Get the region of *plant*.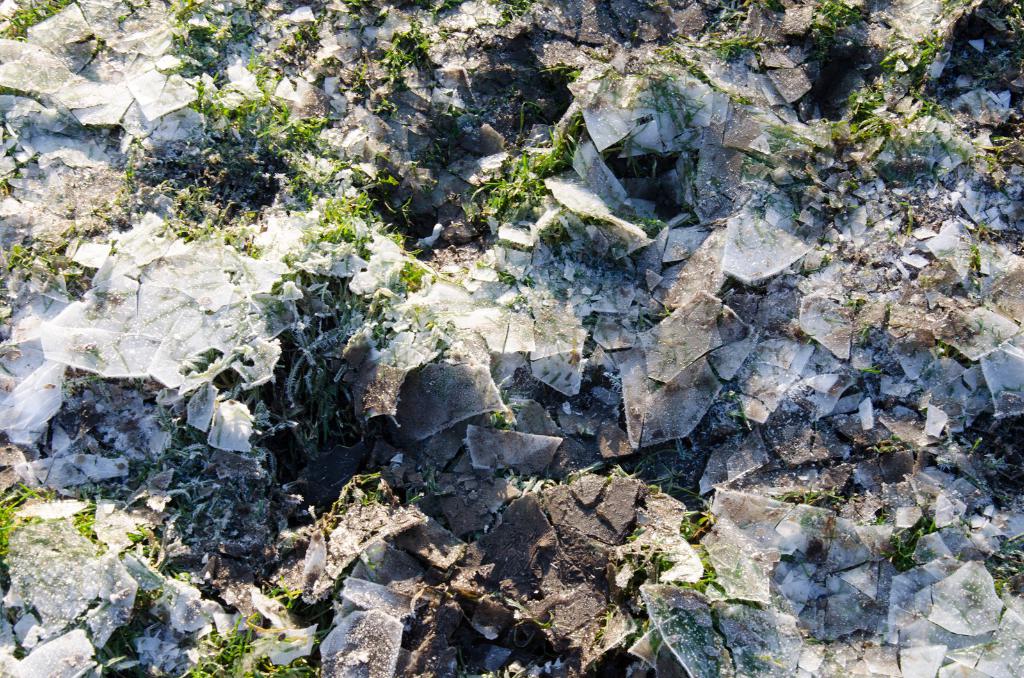
[x1=111, y1=122, x2=230, y2=238].
